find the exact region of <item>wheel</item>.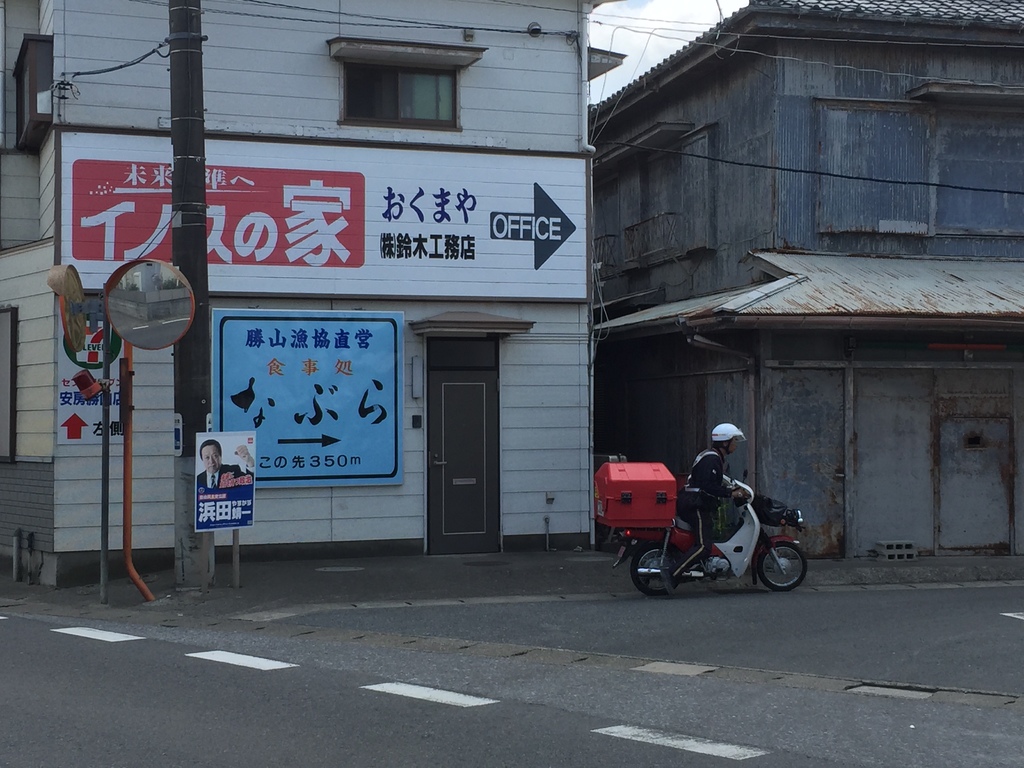
Exact region: box(629, 545, 689, 596).
